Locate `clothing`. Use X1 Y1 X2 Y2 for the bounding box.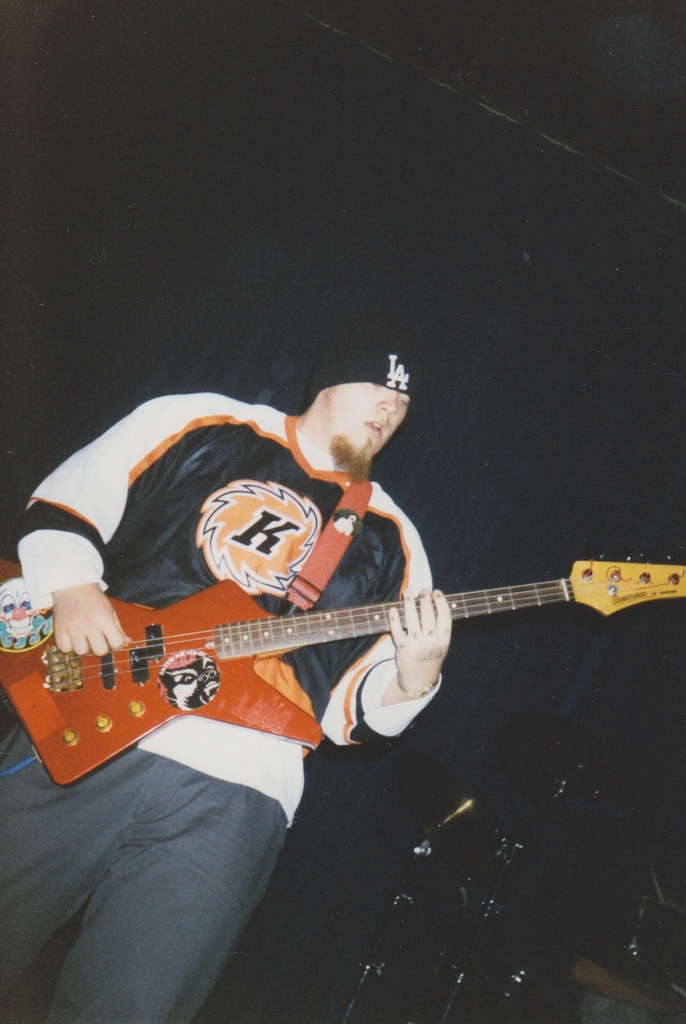
0 388 443 1023.
